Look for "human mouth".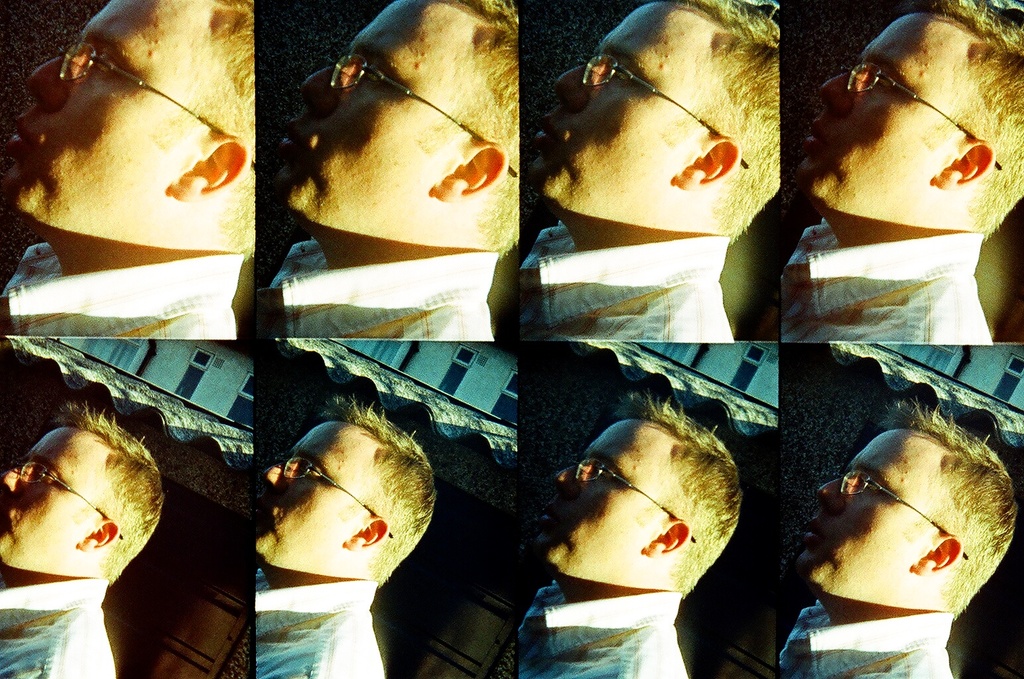
Found: [803, 517, 834, 549].
